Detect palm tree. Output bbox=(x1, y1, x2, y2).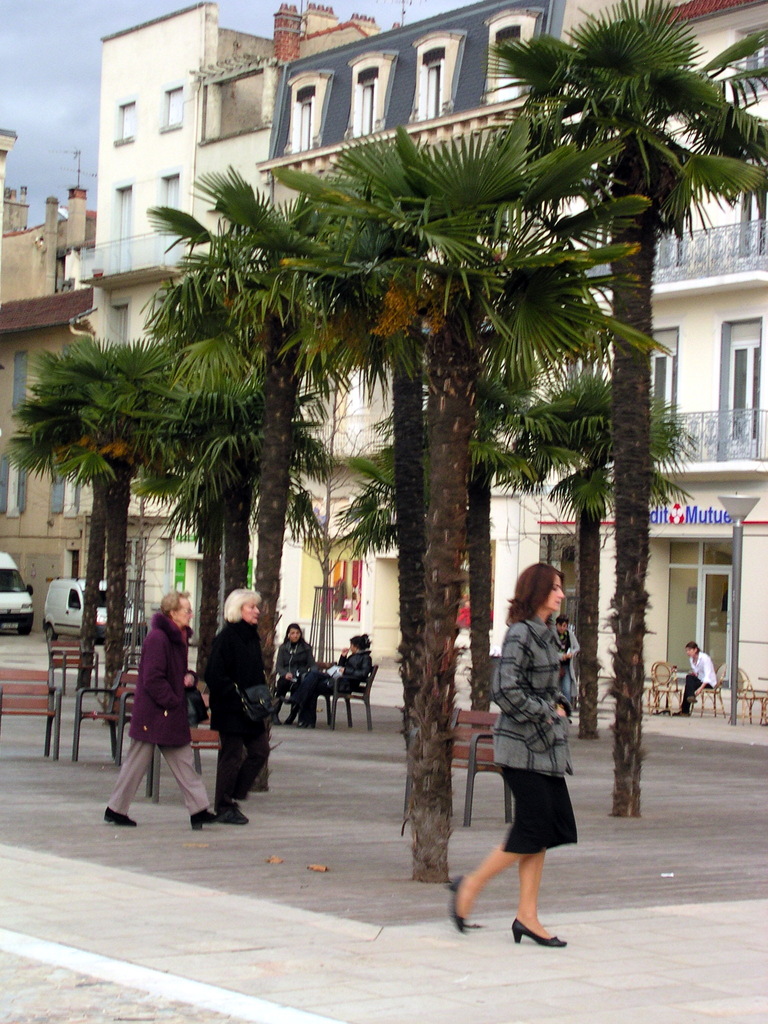
bbox=(159, 253, 252, 657).
